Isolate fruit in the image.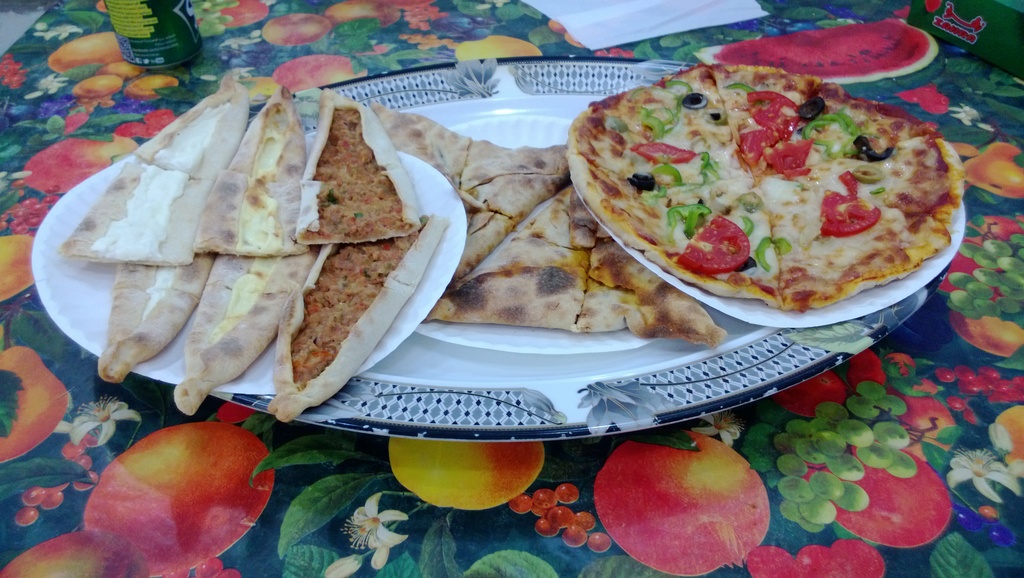
Isolated region: 117 104 173 140.
